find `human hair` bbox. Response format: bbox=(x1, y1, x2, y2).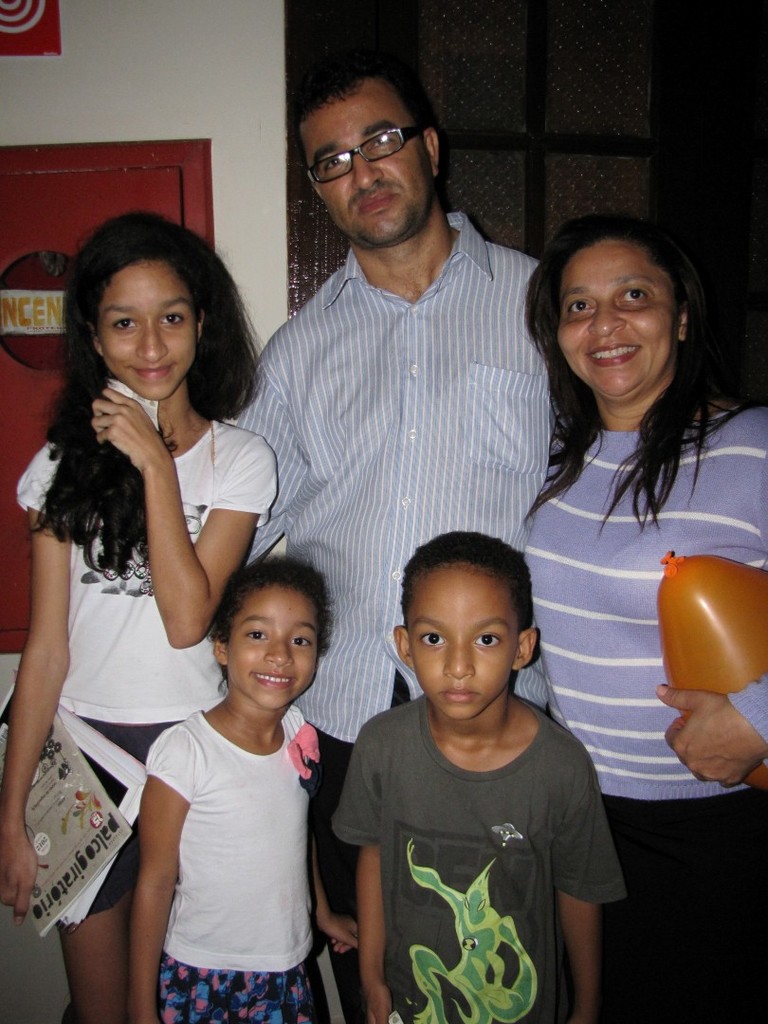
bbox=(398, 526, 537, 647).
